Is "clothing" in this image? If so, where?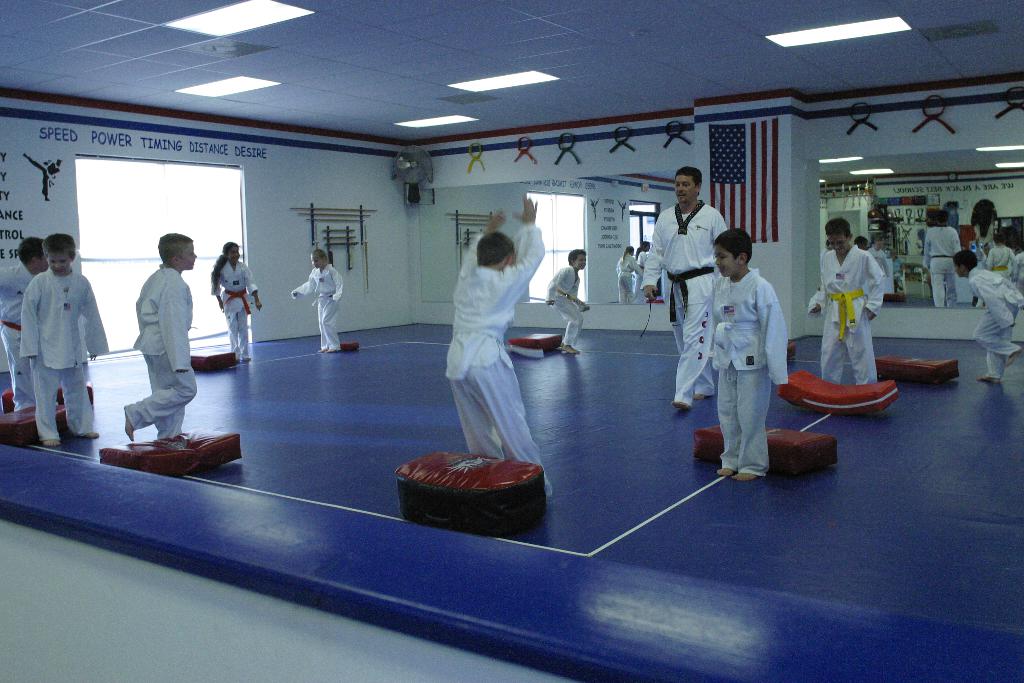
Yes, at select_region(0, 258, 39, 411).
